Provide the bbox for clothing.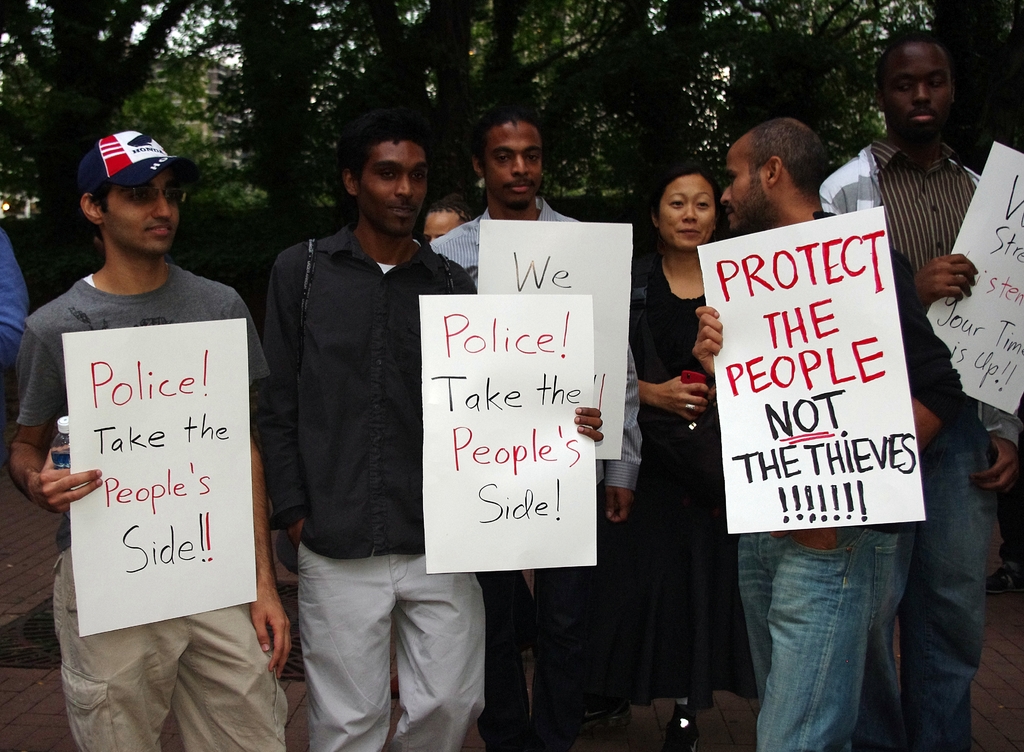
left=819, top=135, right=1023, bottom=750.
